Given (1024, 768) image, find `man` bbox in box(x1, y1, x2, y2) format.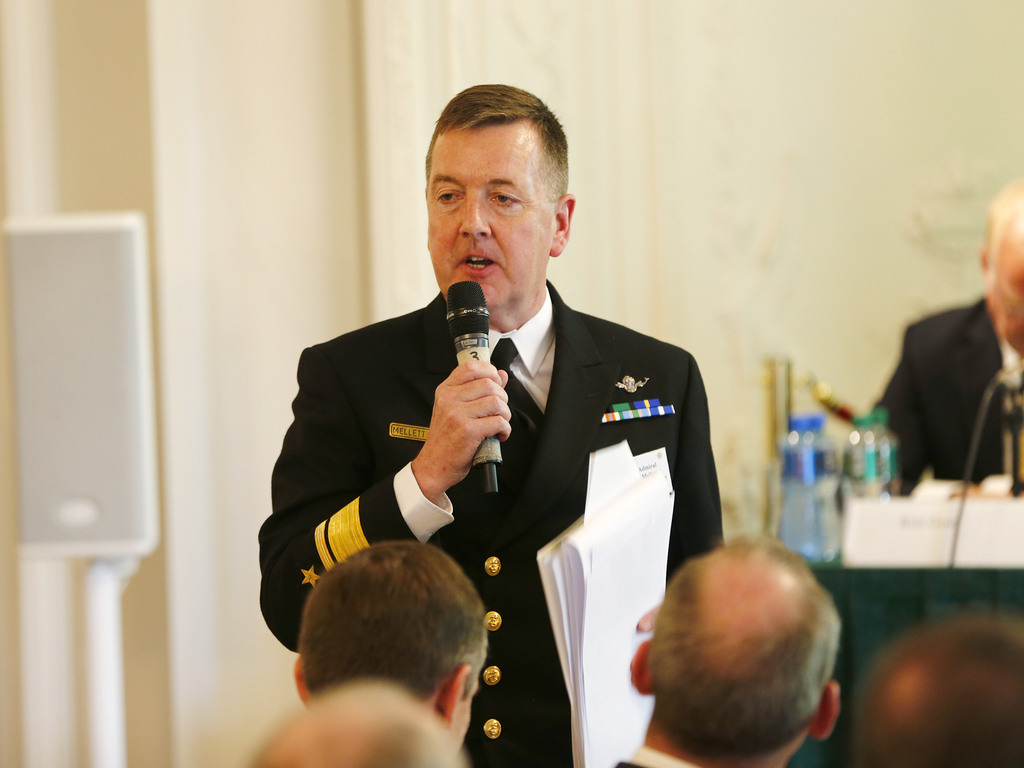
box(283, 129, 723, 754).
